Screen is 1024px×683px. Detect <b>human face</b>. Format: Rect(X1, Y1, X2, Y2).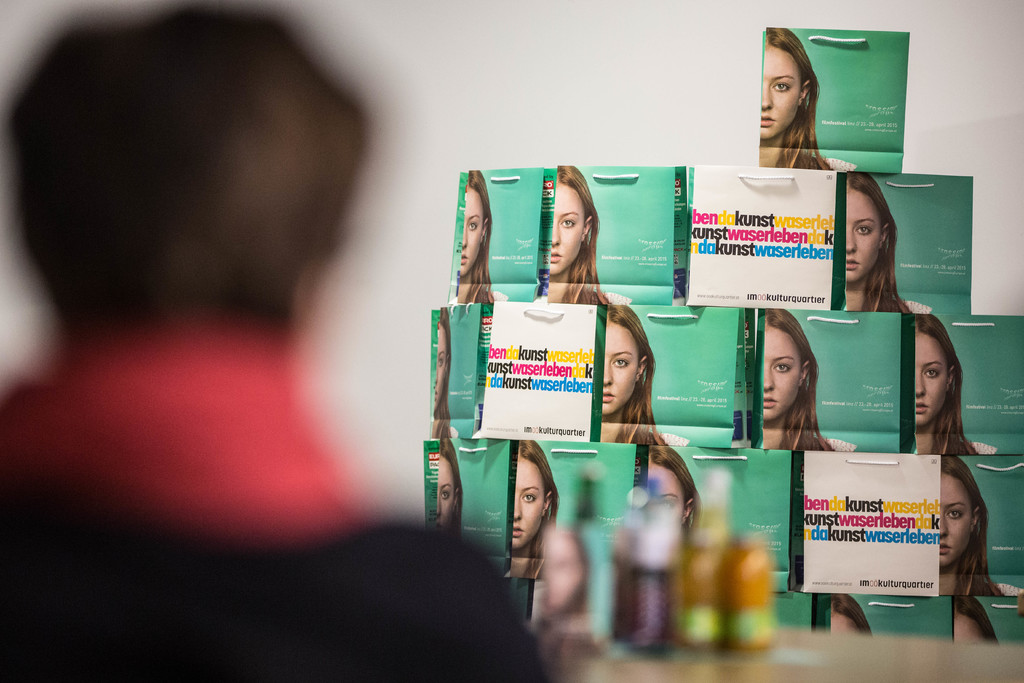
Rect(643, 462, 691, 532).
